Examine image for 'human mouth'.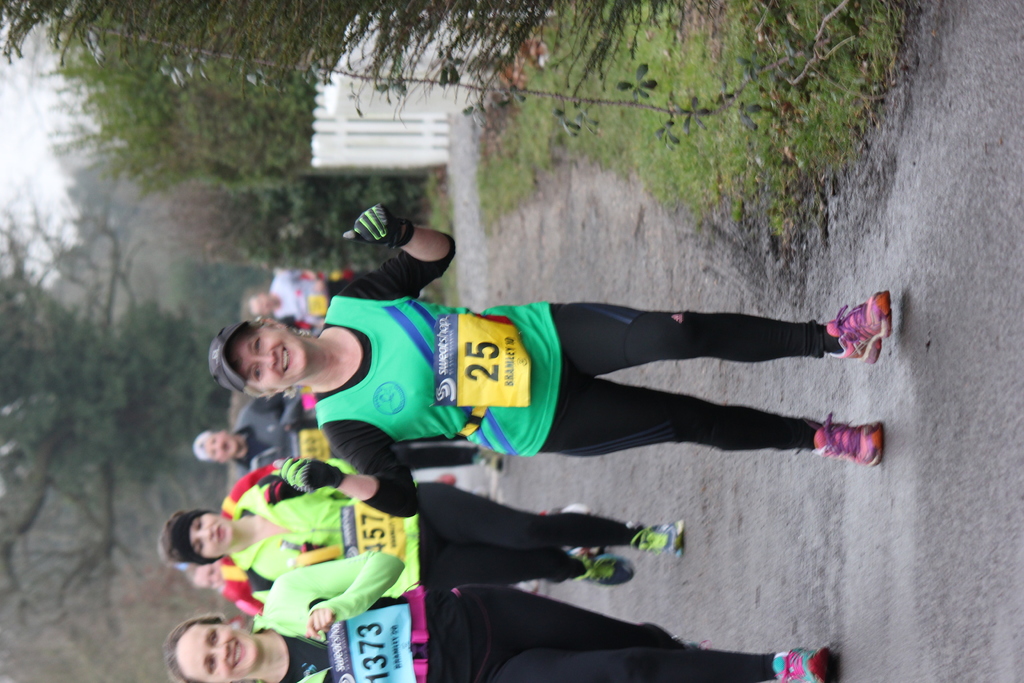
Examination result: 283, 347, 291, 372.
